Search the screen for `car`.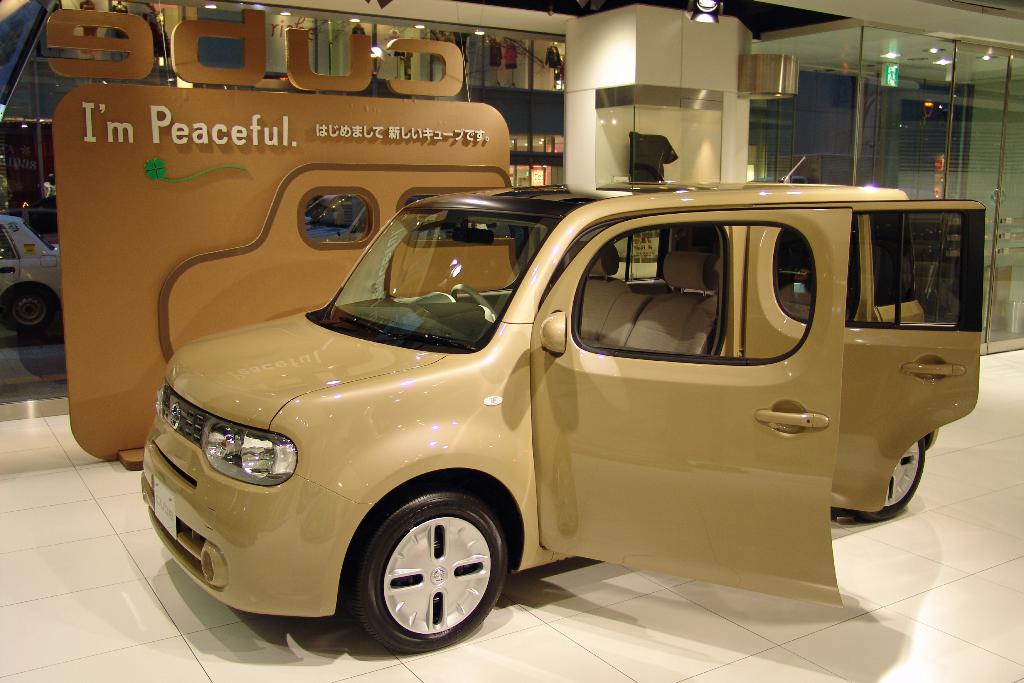
Found at (x1=128, y1=152, x2=990, y2=662).
